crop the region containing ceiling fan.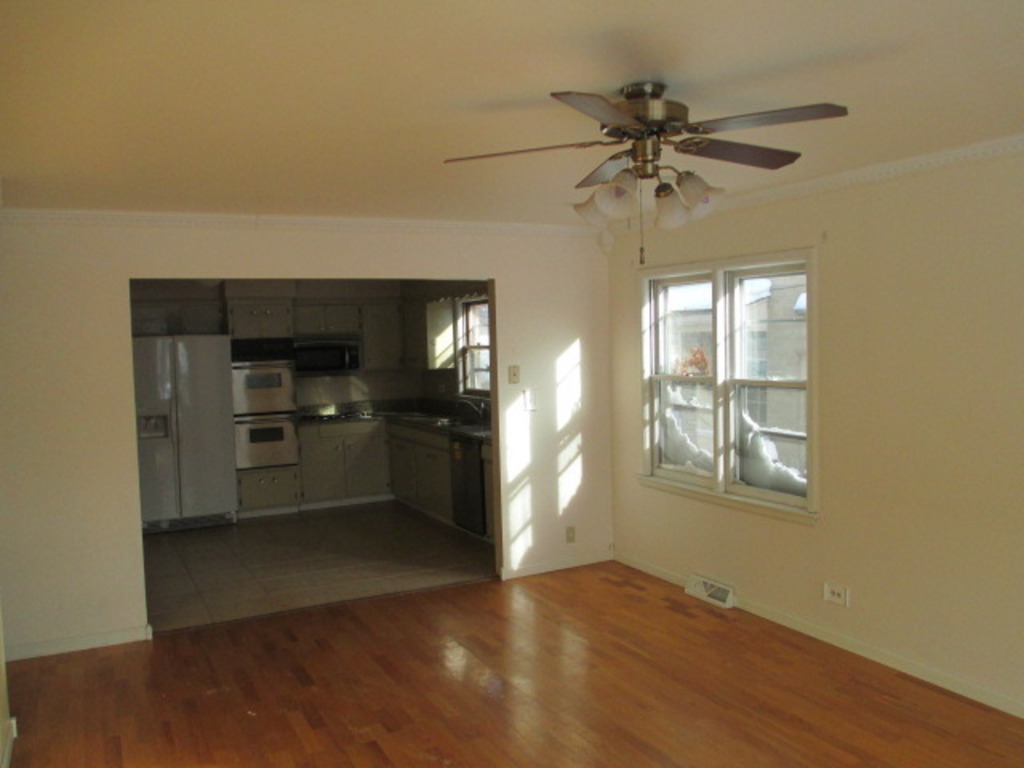
Crop region: (left=445, top=78, right=850, bottom=262).
